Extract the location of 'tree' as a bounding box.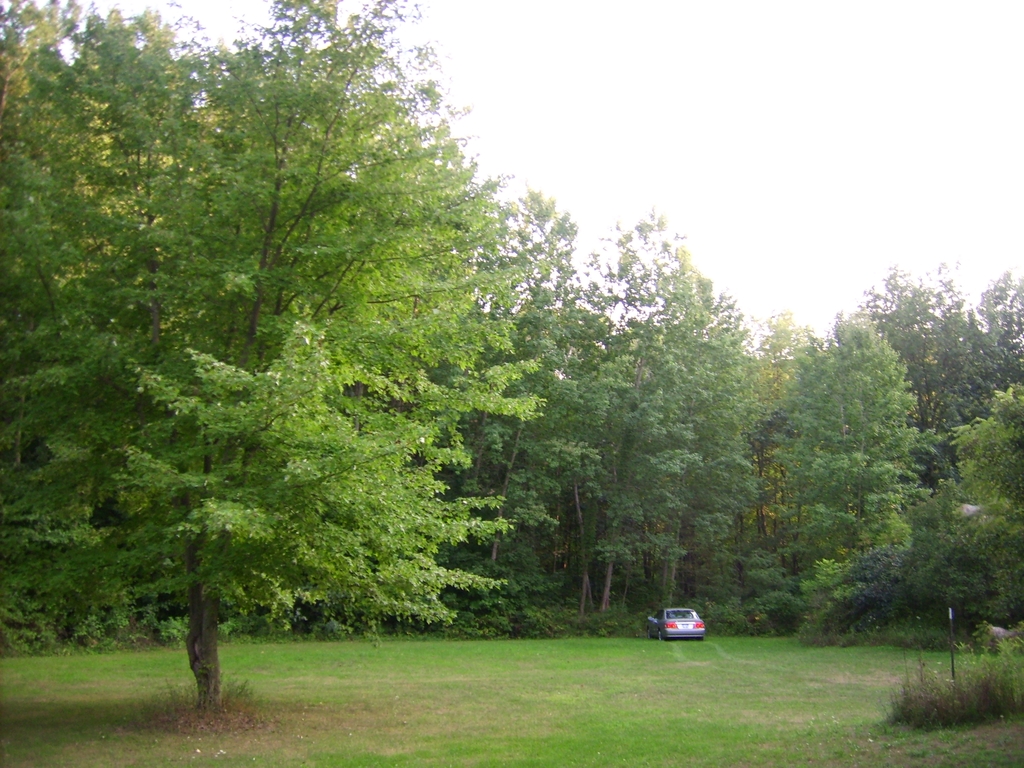
bbox=(499, 204, 730, 622).
